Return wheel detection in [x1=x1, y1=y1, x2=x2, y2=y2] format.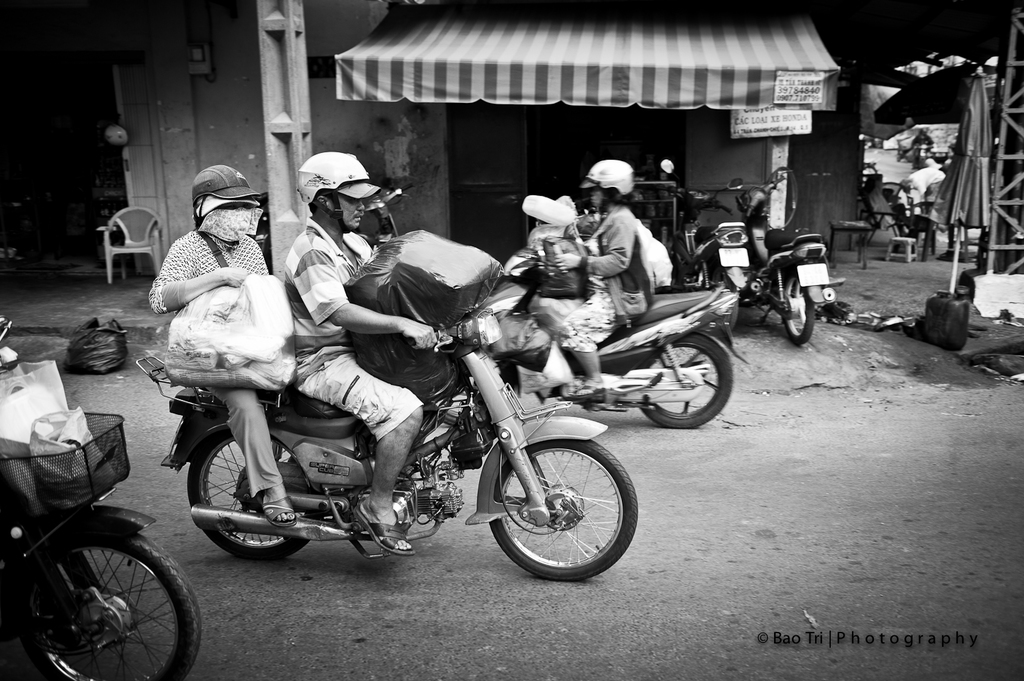
[x1=12, y1=523, x2=181, y2=671].
